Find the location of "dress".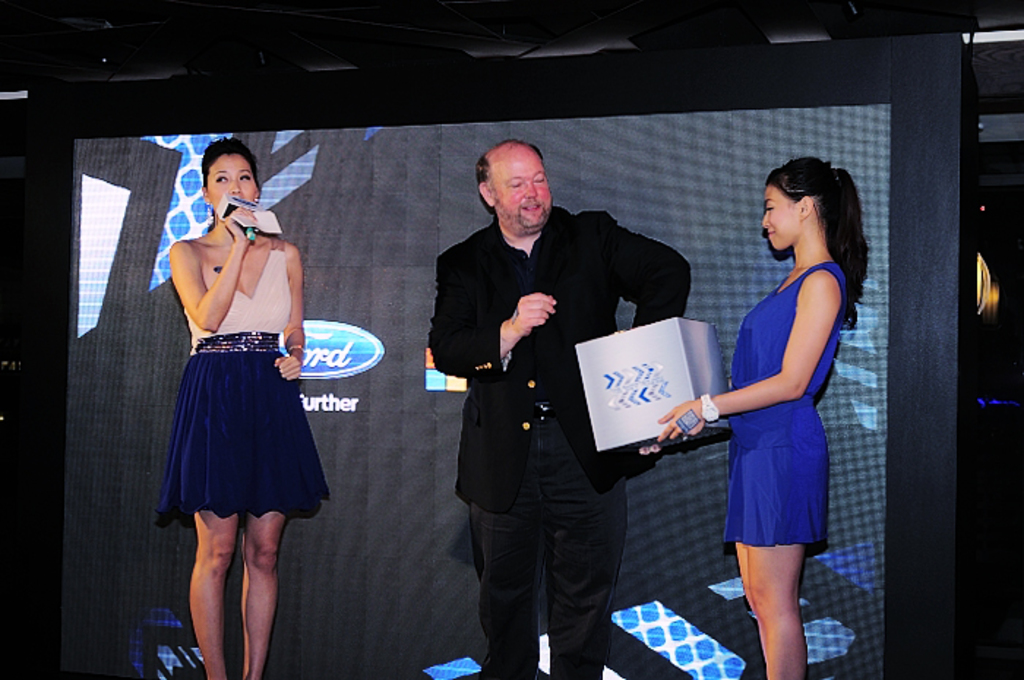
Location: [724, 262, 844, 559].
